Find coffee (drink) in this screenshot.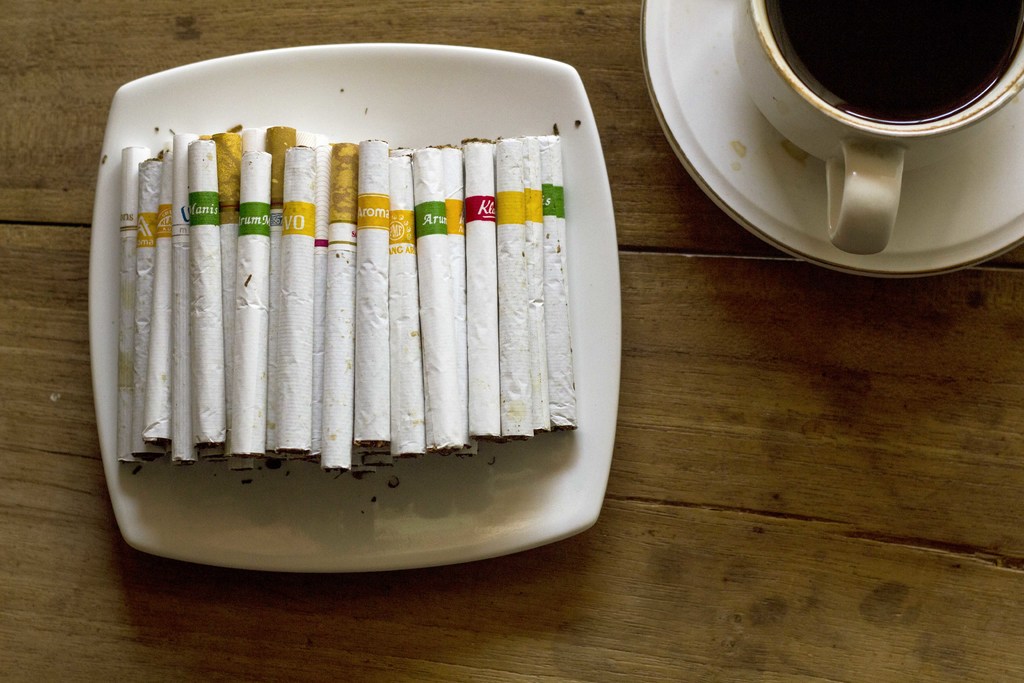
The bounding box for coffee (drink) is [left=763, top=0, right=1023, bottom=126].
